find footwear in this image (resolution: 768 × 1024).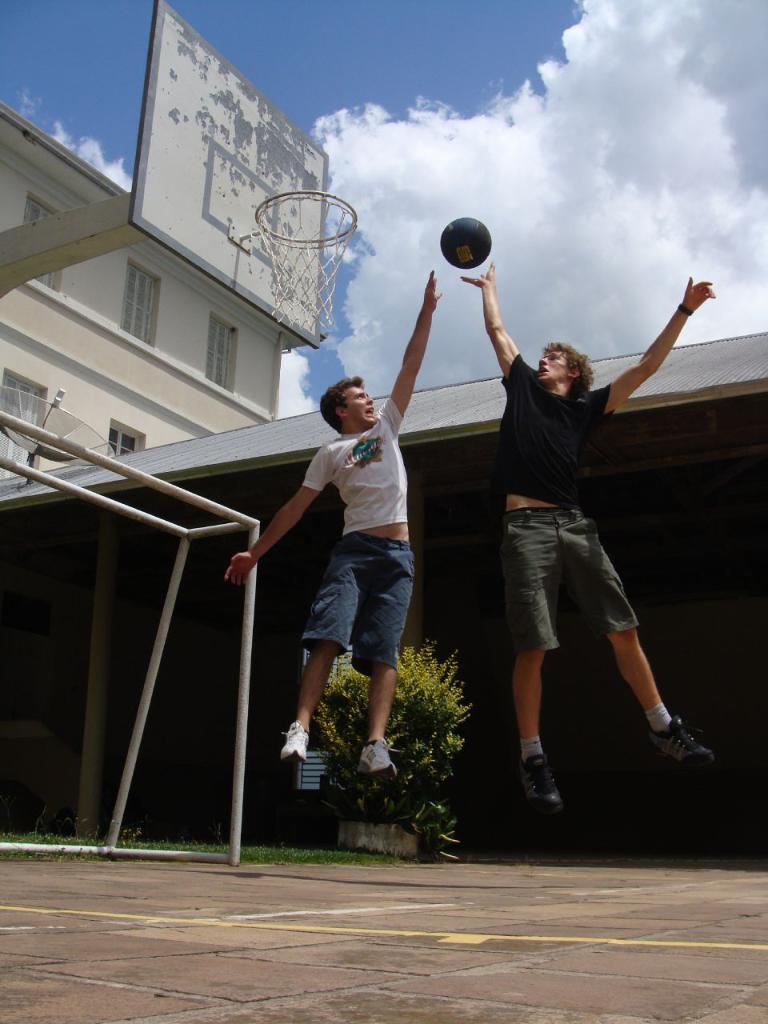
278:718:308:760.
